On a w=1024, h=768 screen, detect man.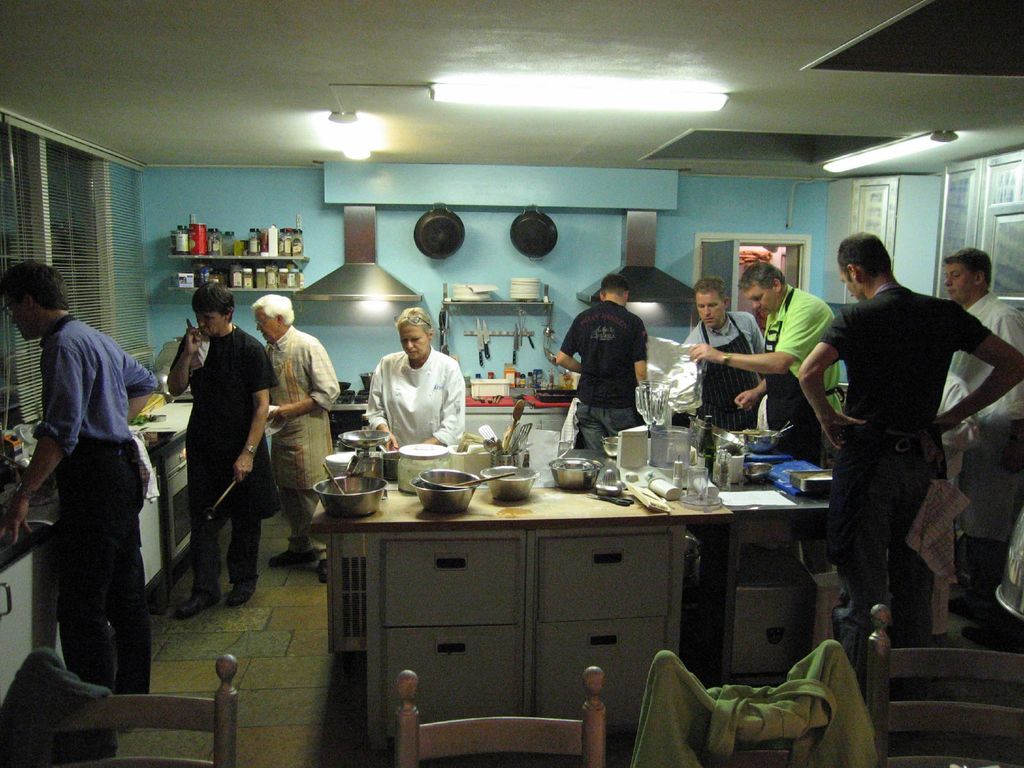
{"left": 244, "top": 294, "right": 338, "bottom": 587}.
